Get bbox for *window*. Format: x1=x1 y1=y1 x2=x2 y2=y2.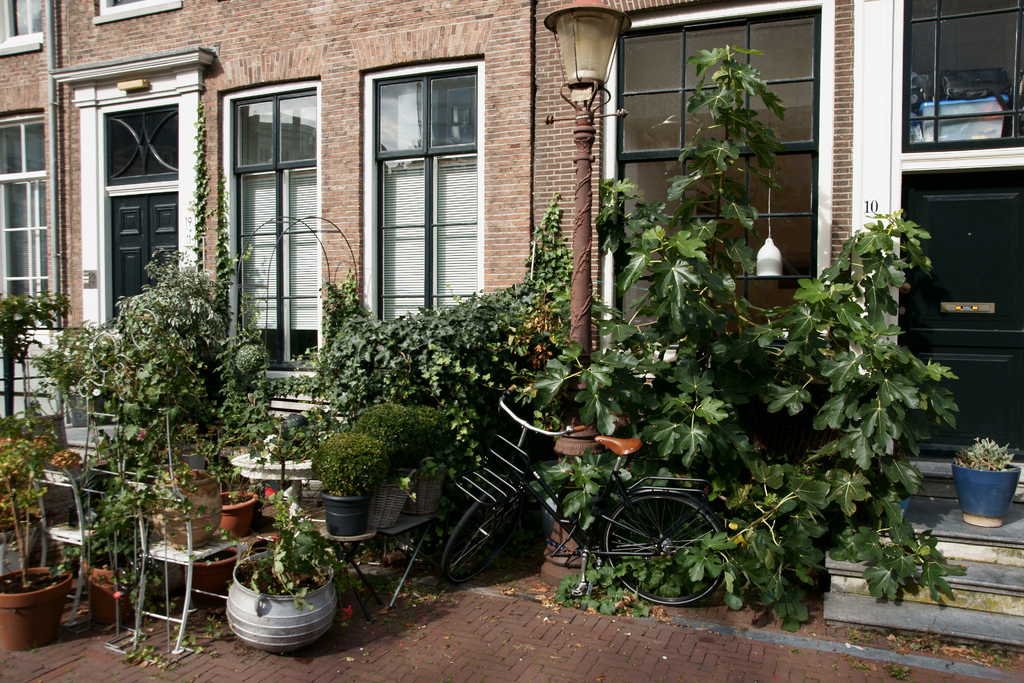
x1=880 y1=0 x2=1023 y2=156.
